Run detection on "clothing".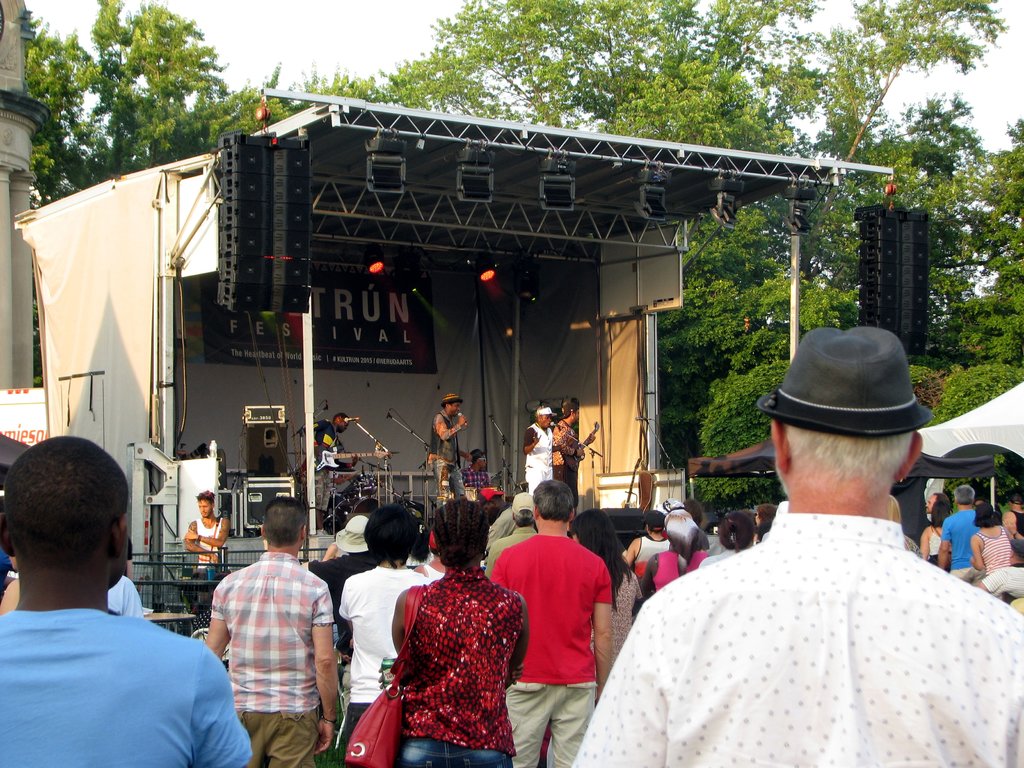
Result: [195, 518, 223, 572].
